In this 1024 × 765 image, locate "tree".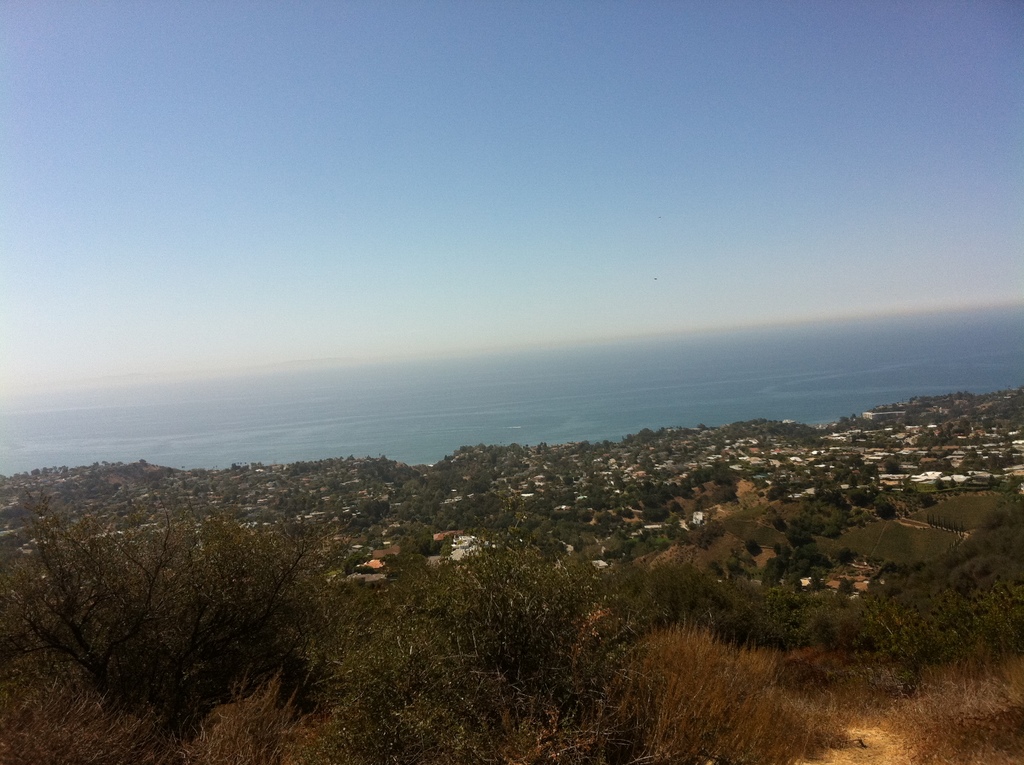
Bounding box: pyautogui.locateOnScreen(745, 538, 760, 556).
